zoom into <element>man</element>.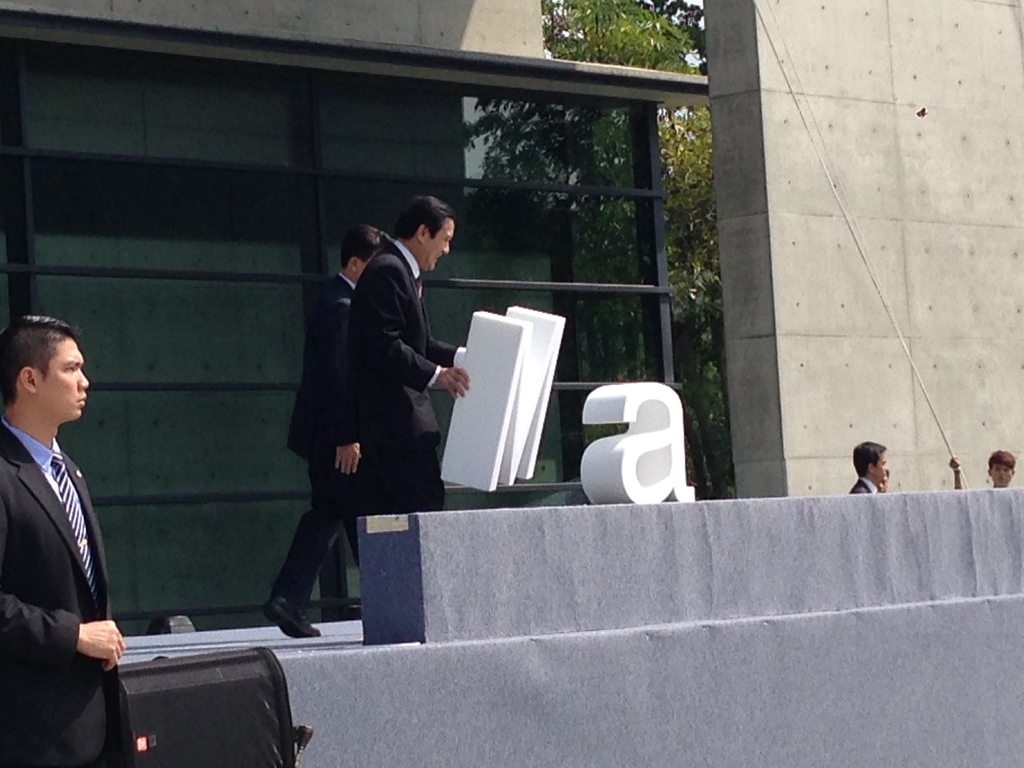
Zoom target: [x1=838, y1=440, x2=886, y2=495].
